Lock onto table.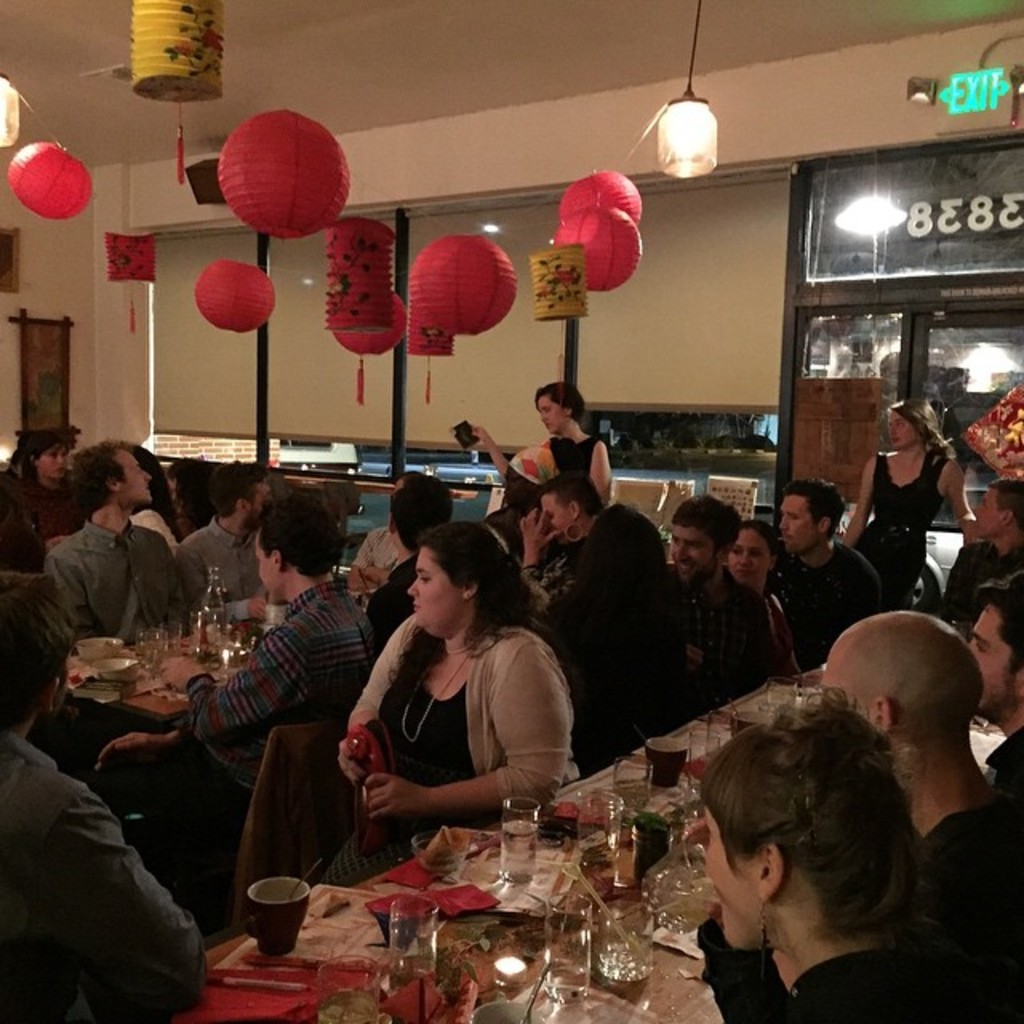
Locked: 138,672,1011,1022.
